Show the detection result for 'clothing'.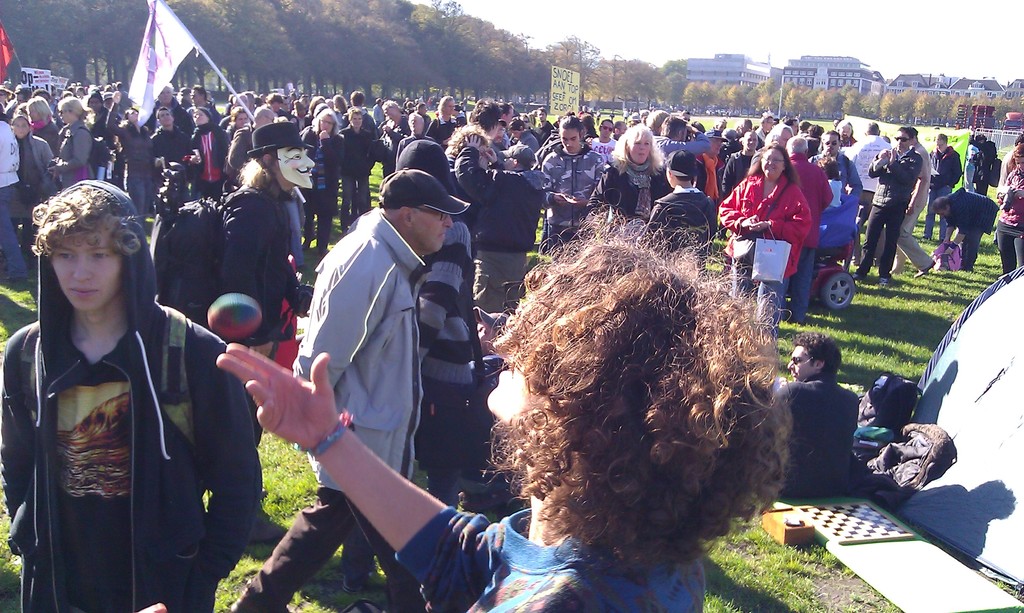
crop(388, 215, 480, 574).
